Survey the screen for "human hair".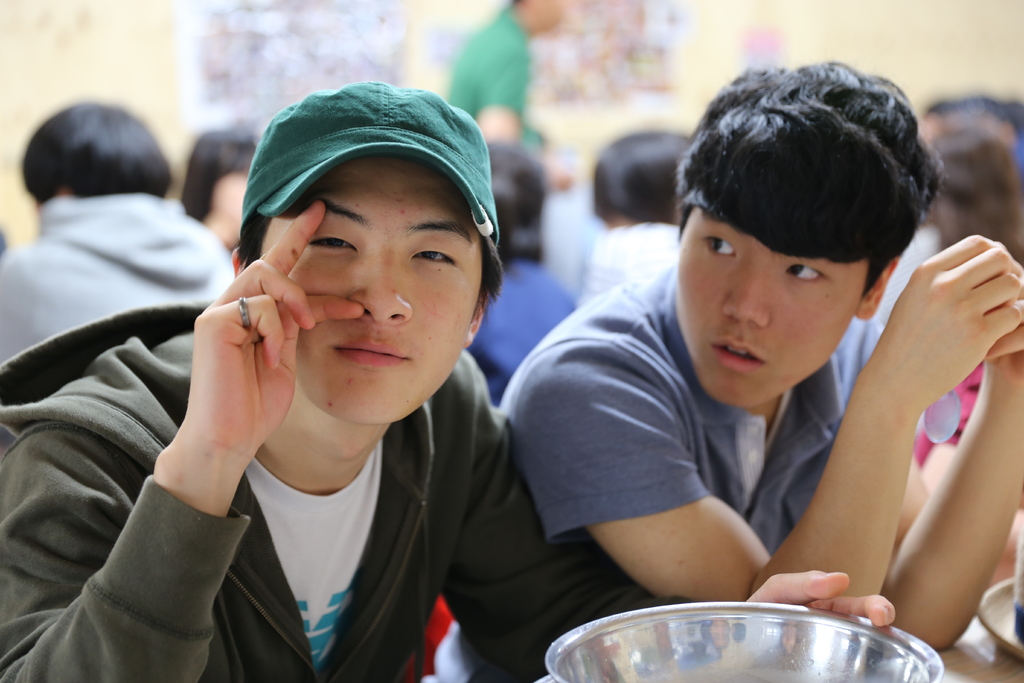
Survey found: rect(175, 128, 265, 224).
